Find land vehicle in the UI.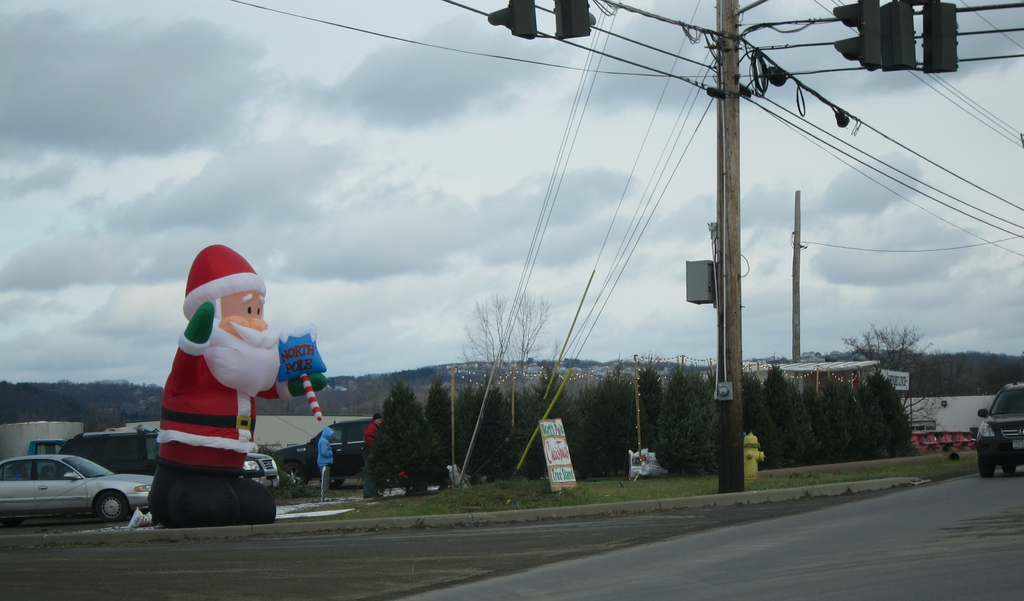
UI element at bbox=(972, 392, 1023, 481).
